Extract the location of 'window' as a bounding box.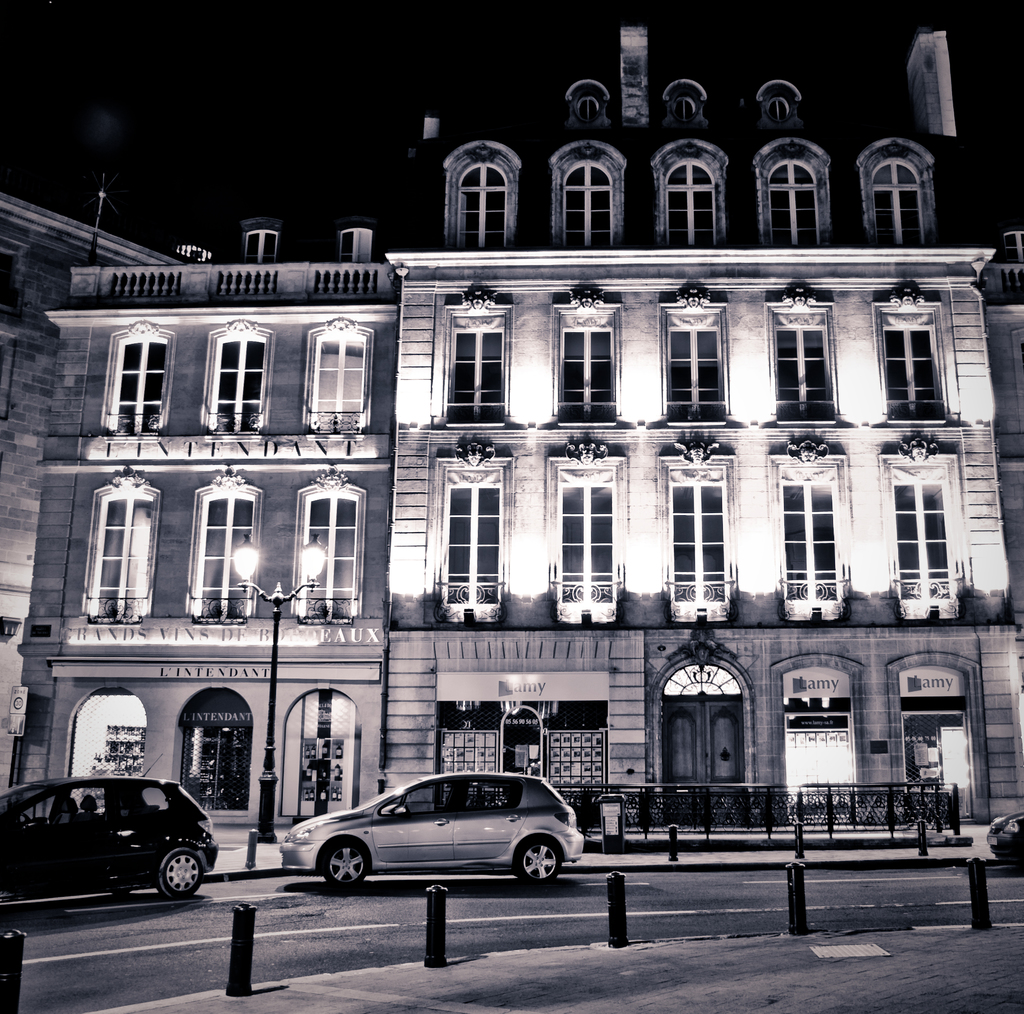
664, 160, 712, 245.
